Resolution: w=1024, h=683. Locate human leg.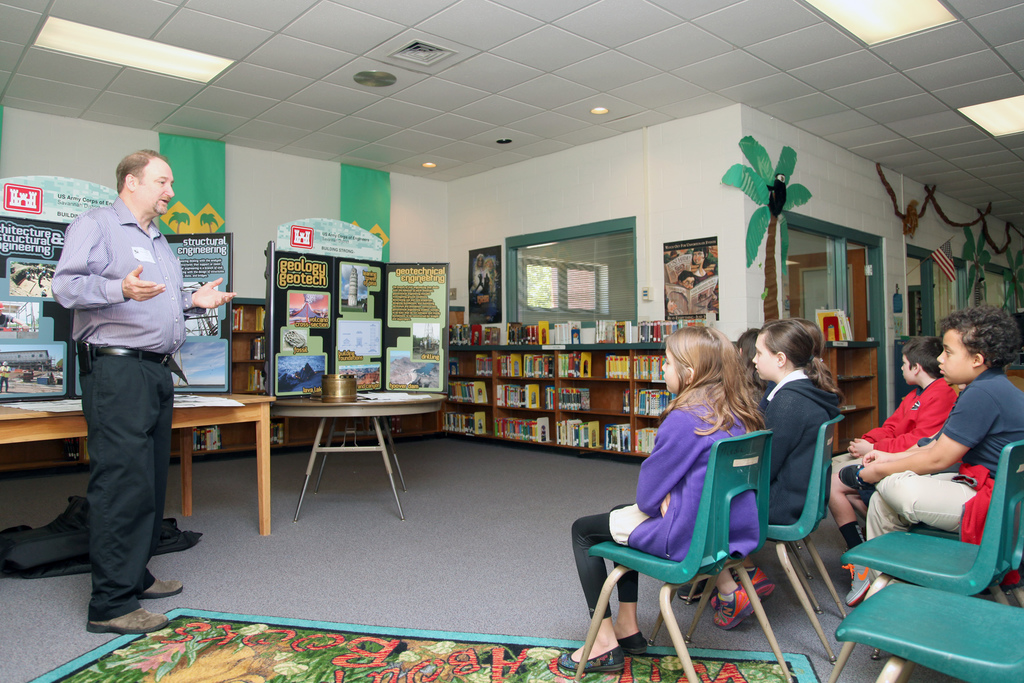
region(838, 473, 999, 527).
